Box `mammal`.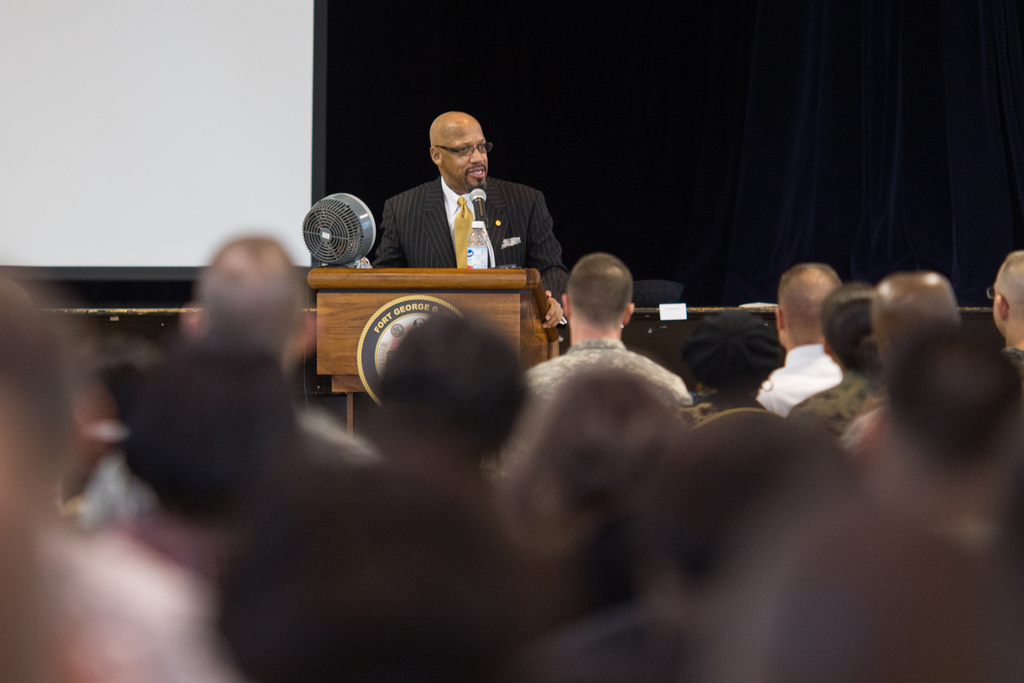
pyautogui.locateOnScreen(502, 250, 688, 475).
